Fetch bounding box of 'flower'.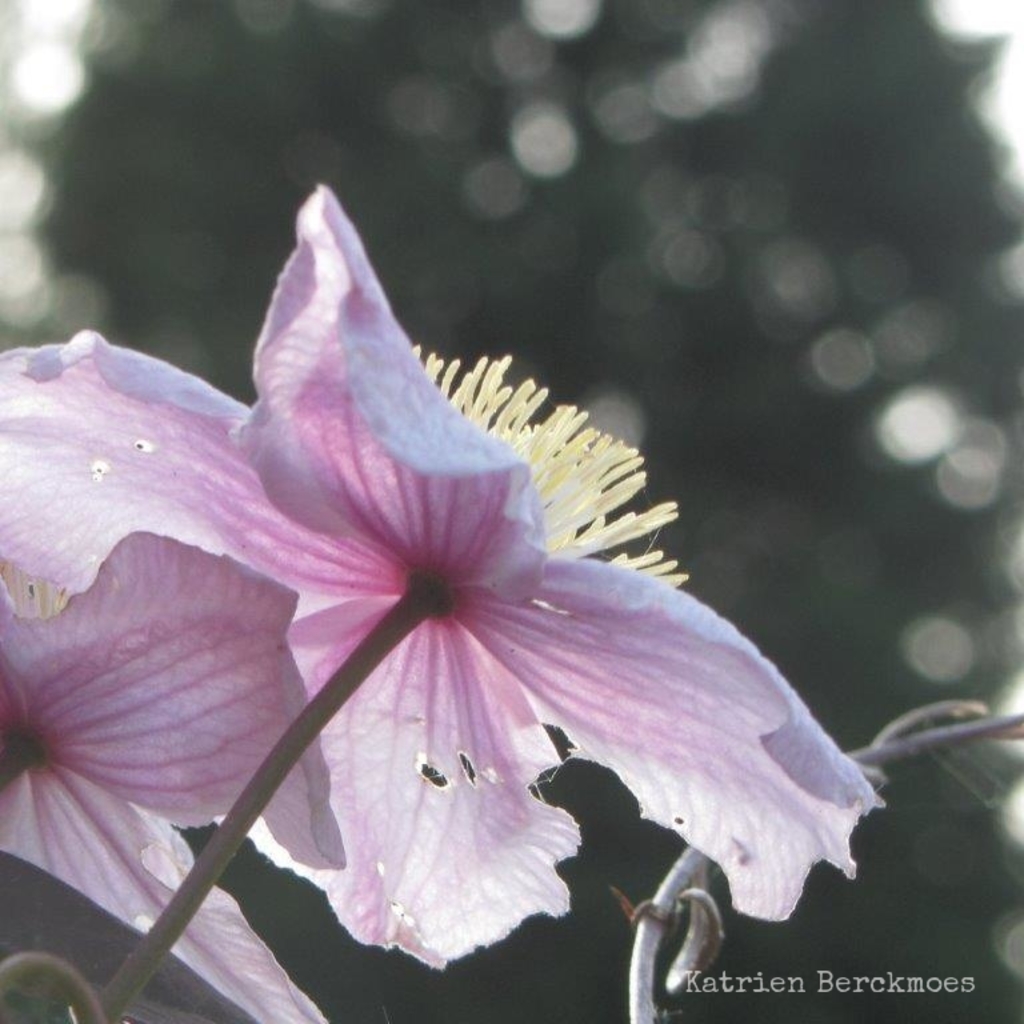
Bbox: [0, 536, 351, 1023].
